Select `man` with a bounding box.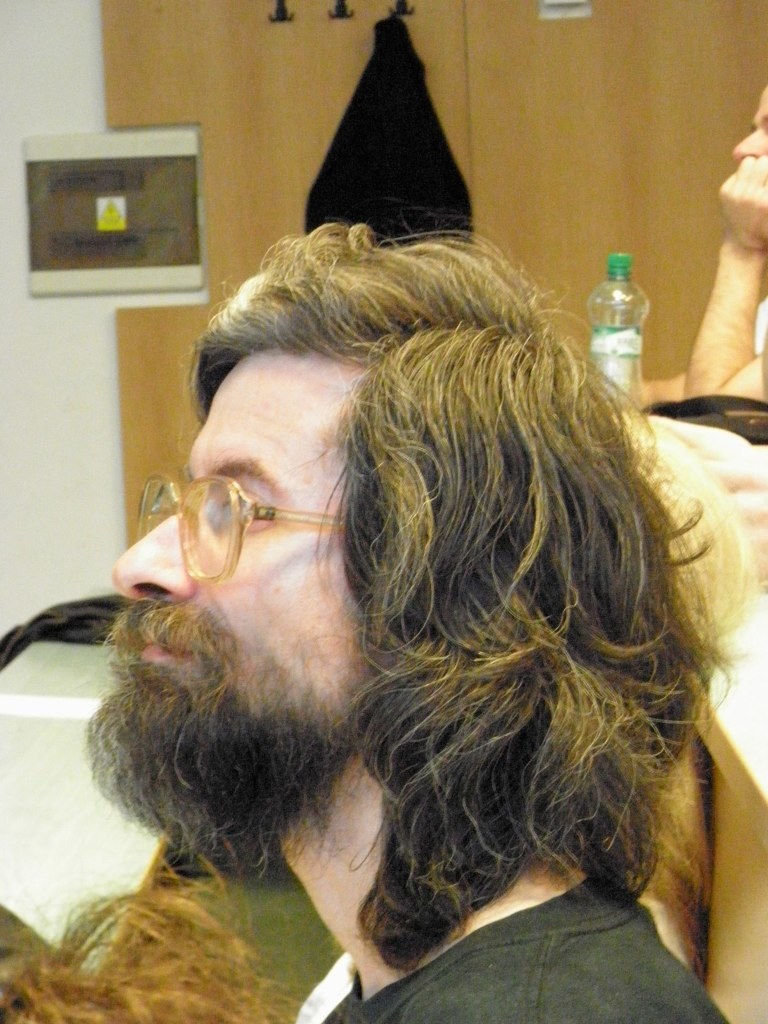
box=[23, 171, 751, 1021].
